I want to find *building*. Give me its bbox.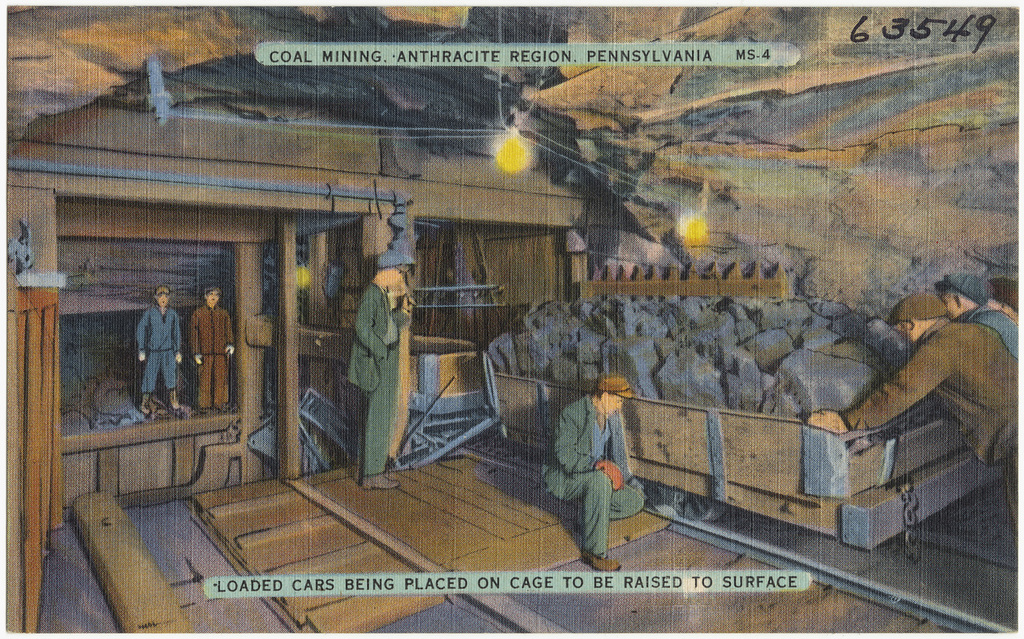
left=6, top=8, right=1014, bottom=634.
